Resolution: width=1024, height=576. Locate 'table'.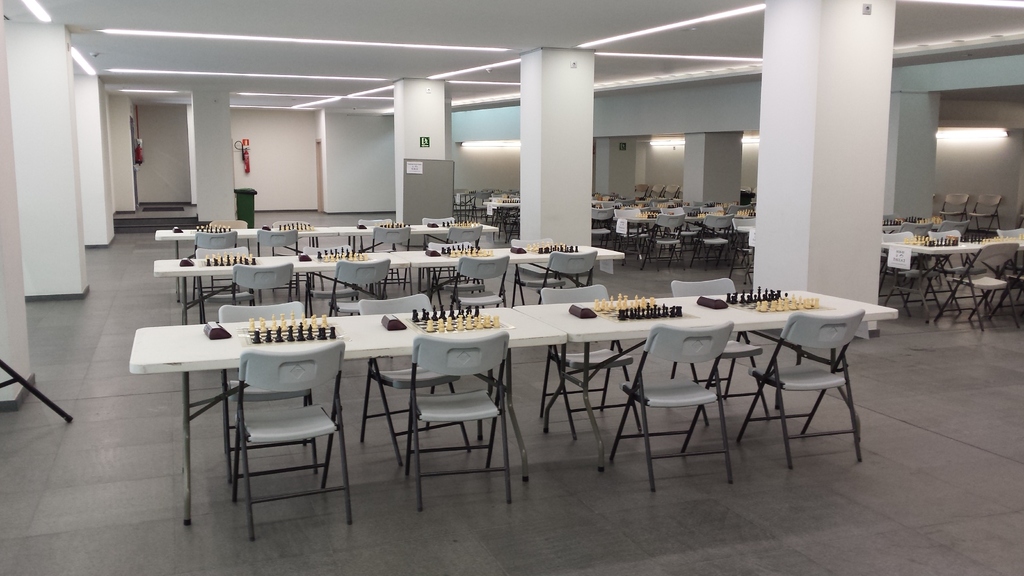
[720,206,758,266].
